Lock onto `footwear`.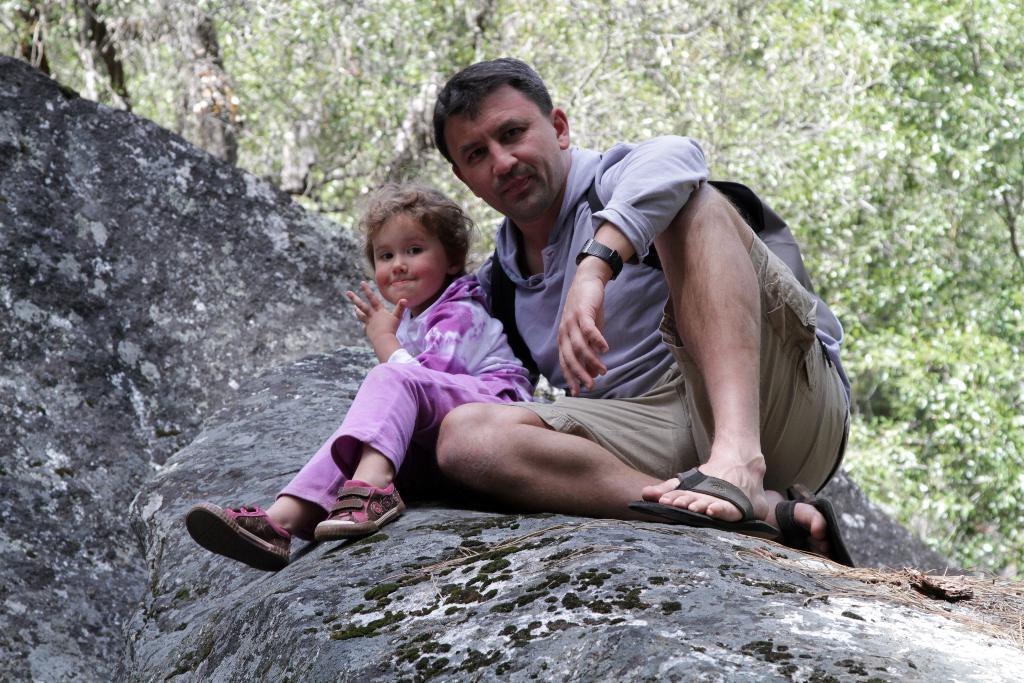
Locked: {"x1": 188, "y1": 504, "x2": 295, "y2": 572}.
